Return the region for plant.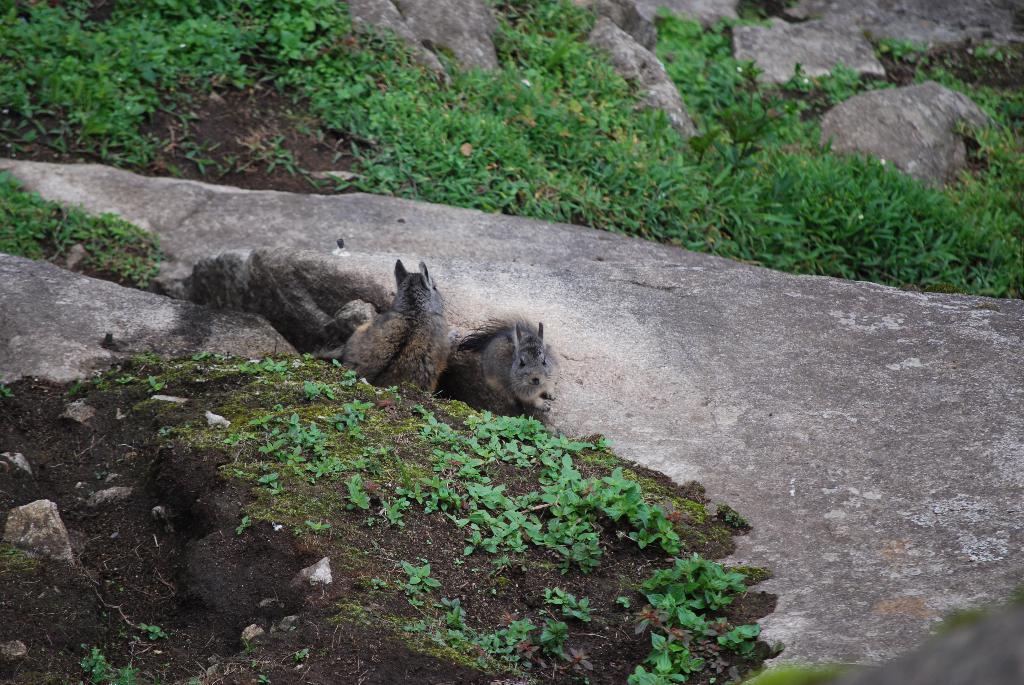
box=[222, 431, 248, 445].
